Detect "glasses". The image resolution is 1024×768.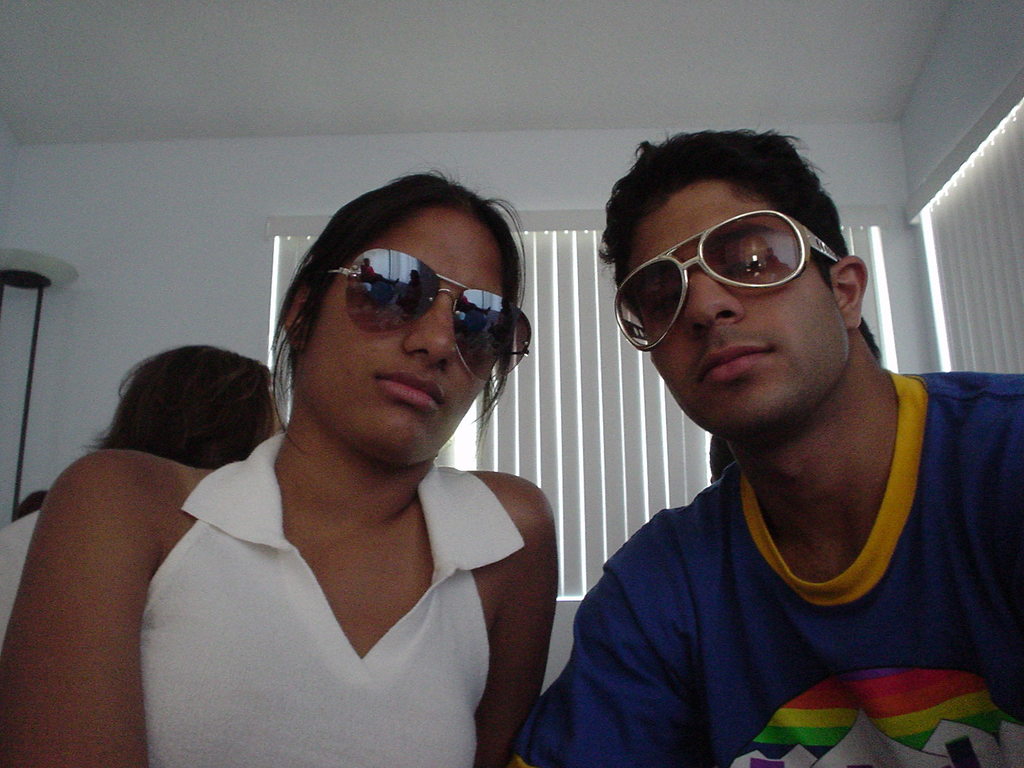
pyautogui.locateOnScreen(620, 212, 854, 315).
